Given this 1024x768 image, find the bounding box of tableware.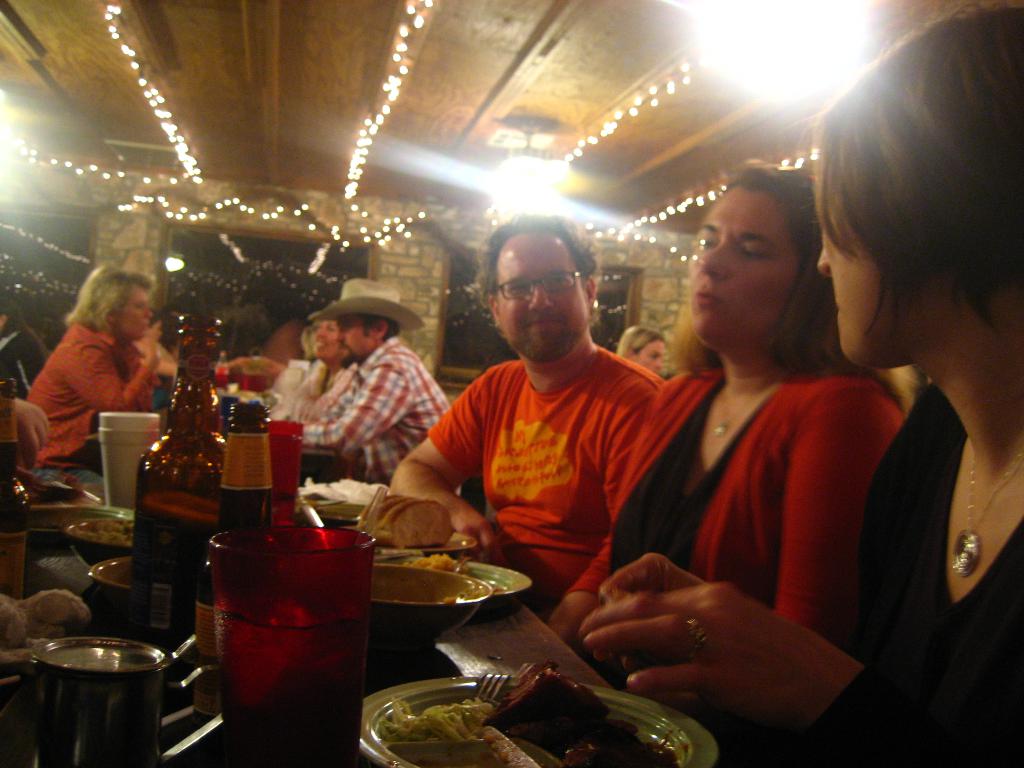
(186,515,374,757).
